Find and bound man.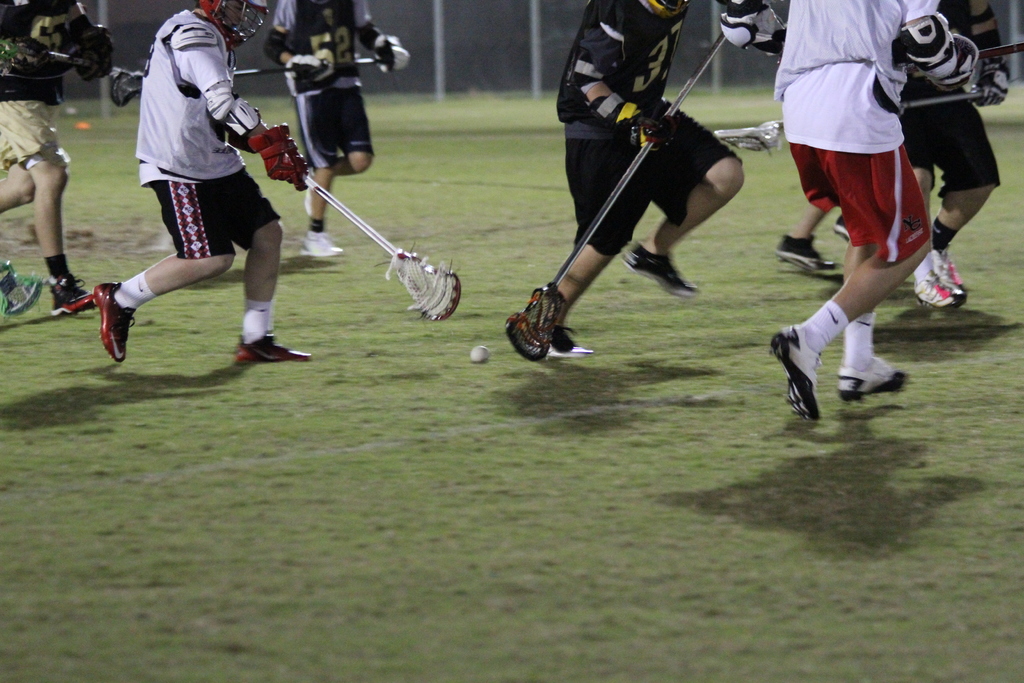
Bound: 550/0/759/361.
